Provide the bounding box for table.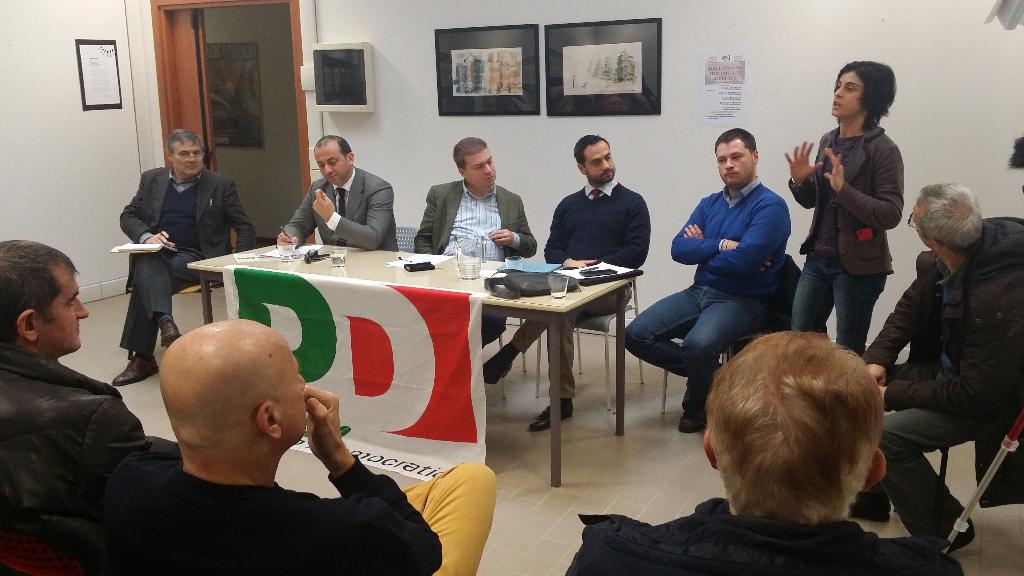
l=184, t=241, r=636, b=486.
